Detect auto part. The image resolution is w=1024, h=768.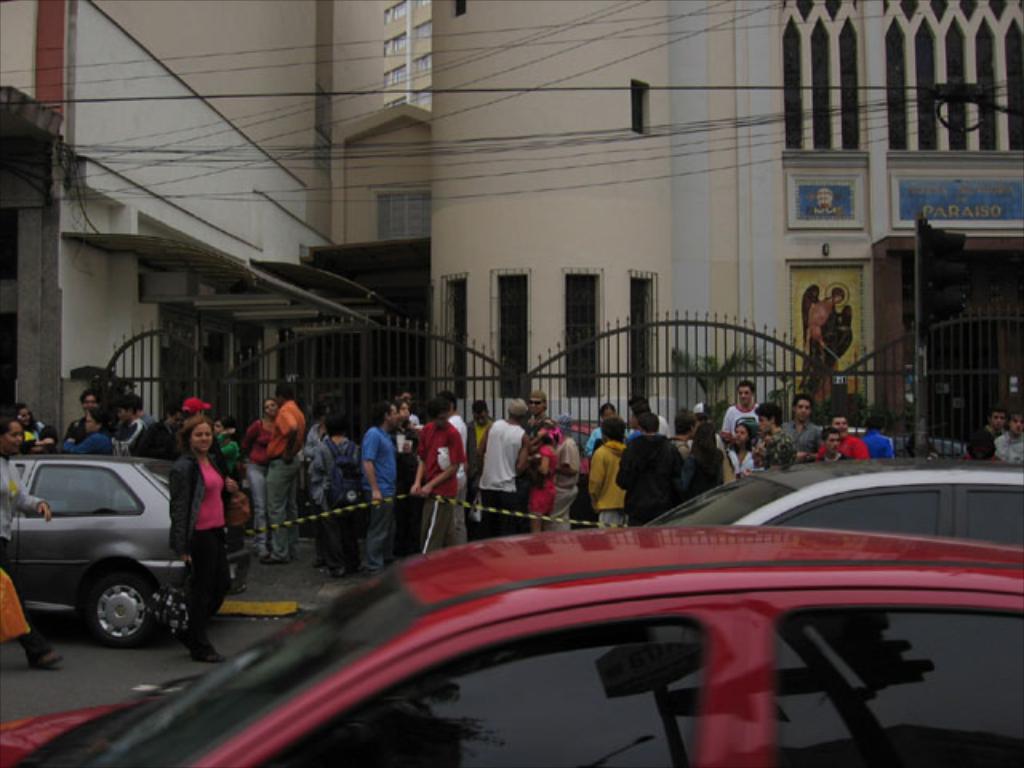
[left=770, top=483, right=949, bottom=534].
